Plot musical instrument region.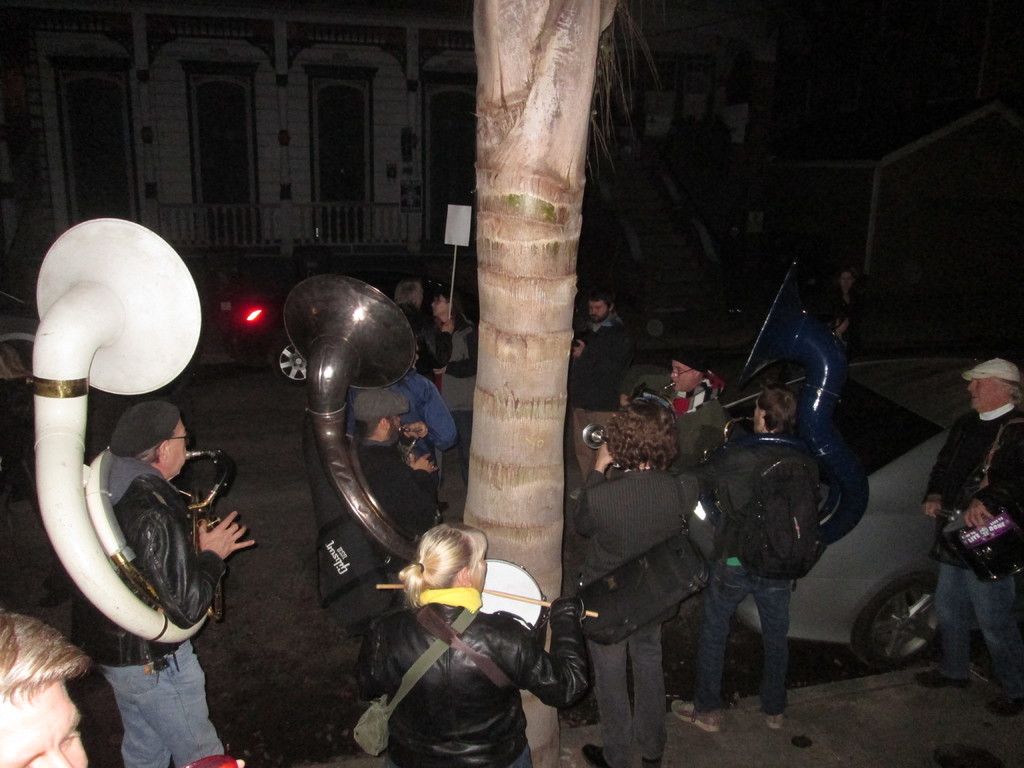
Plotted at rect(478, 557, 567, 657).
